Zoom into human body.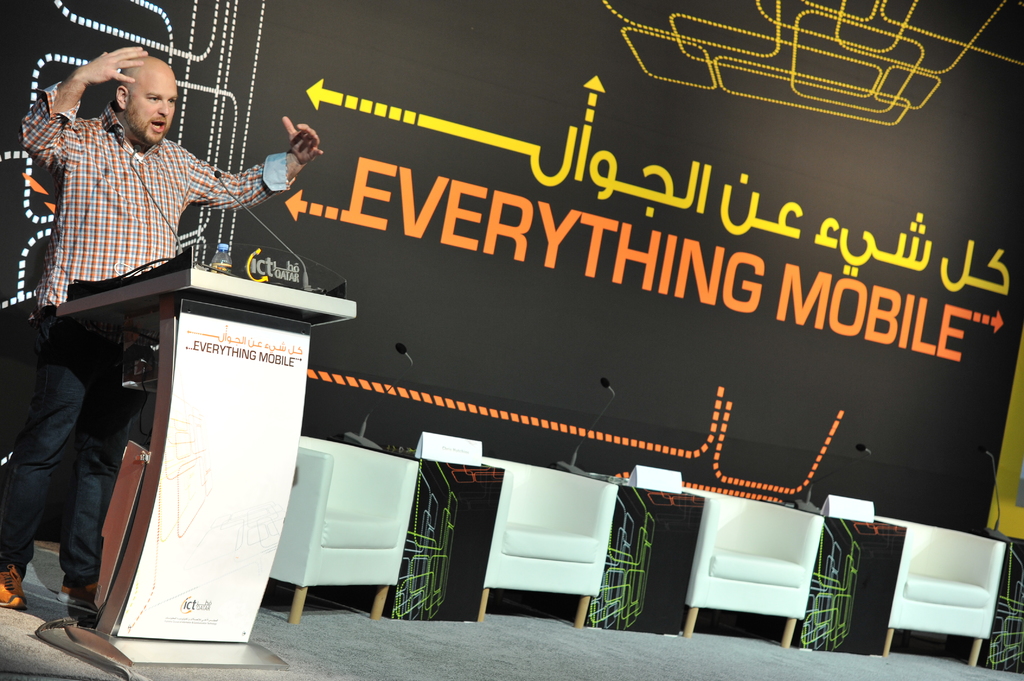
Zoom target: (x1=10, y1=34, x2=285, y2=668).
